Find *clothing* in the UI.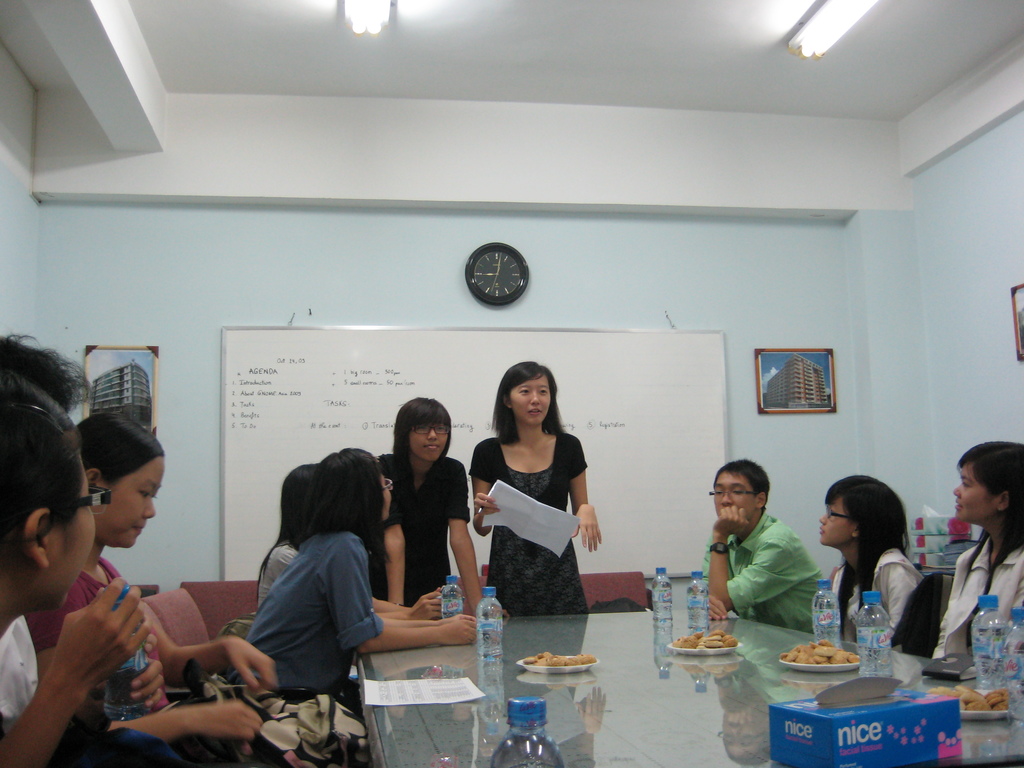
UI element at crop(470, 426, 588, 610).
